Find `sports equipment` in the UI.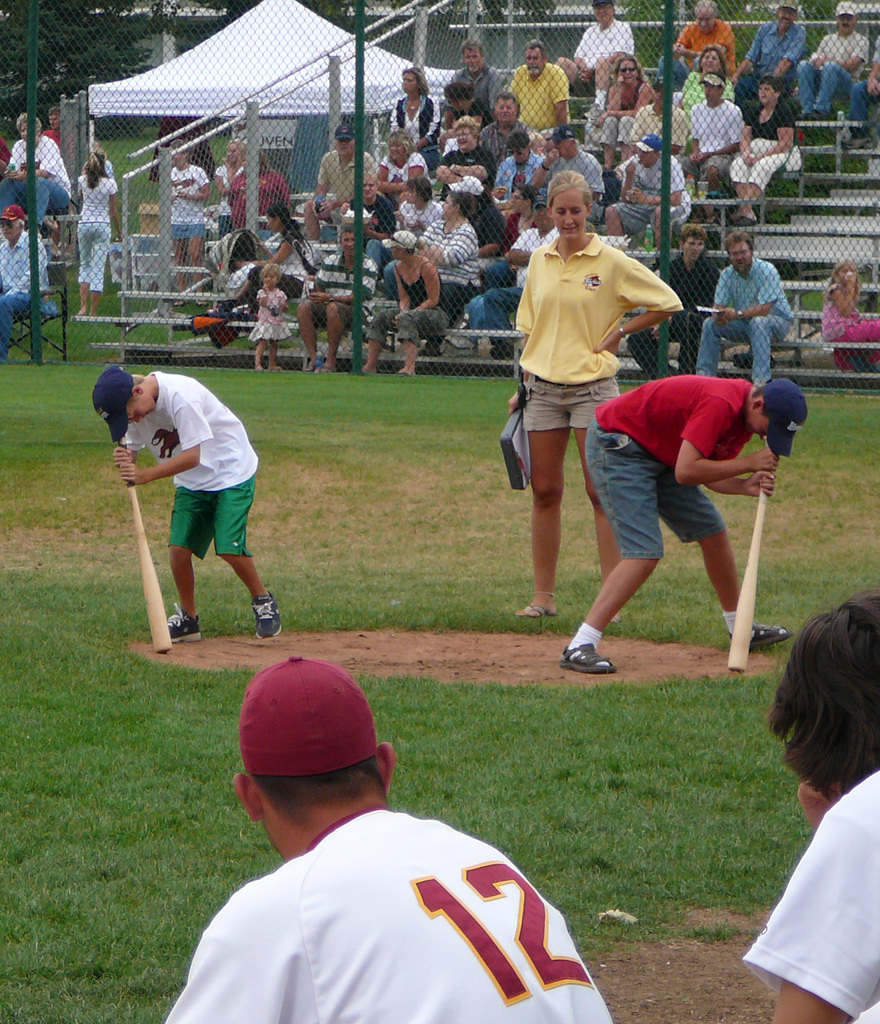
UI element at 115:435:167:653.
